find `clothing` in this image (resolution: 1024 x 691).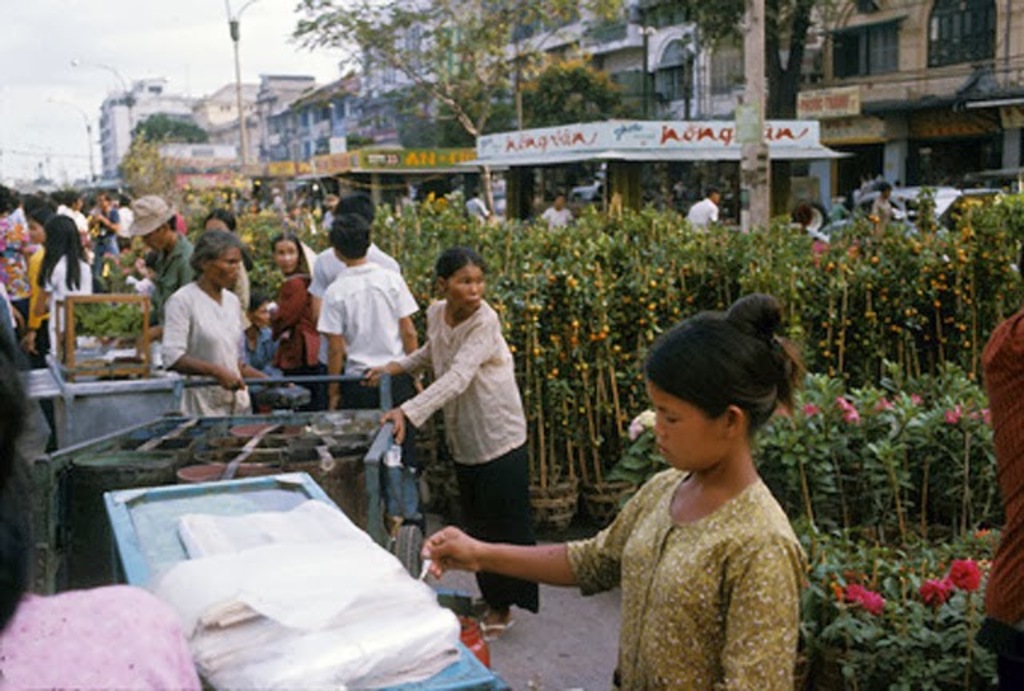
(112, 202, 134, 251).
